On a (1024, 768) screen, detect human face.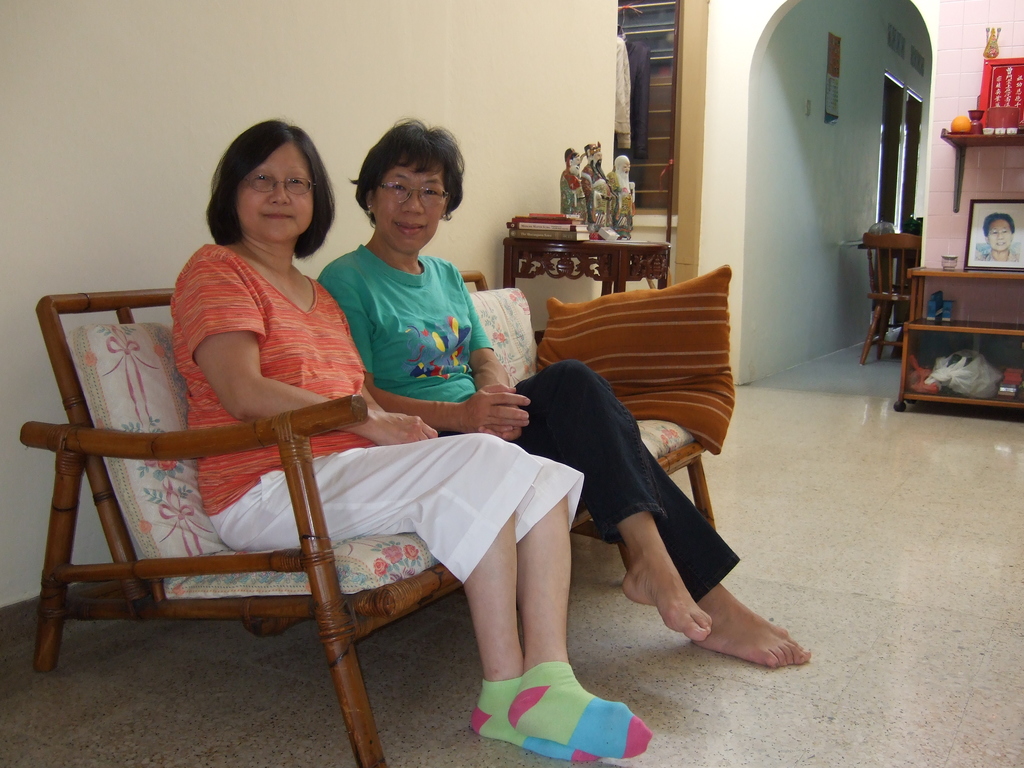
crop(592, 152, 602, 164).
